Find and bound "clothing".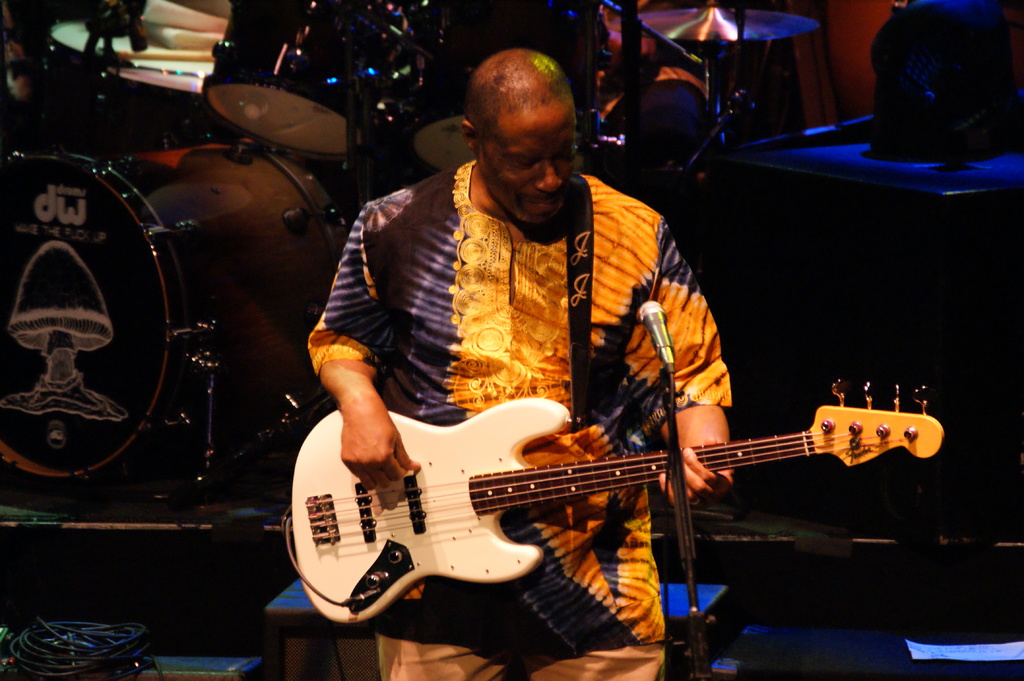
Bound: (left=307, top=156, right=733, bottom=677).
